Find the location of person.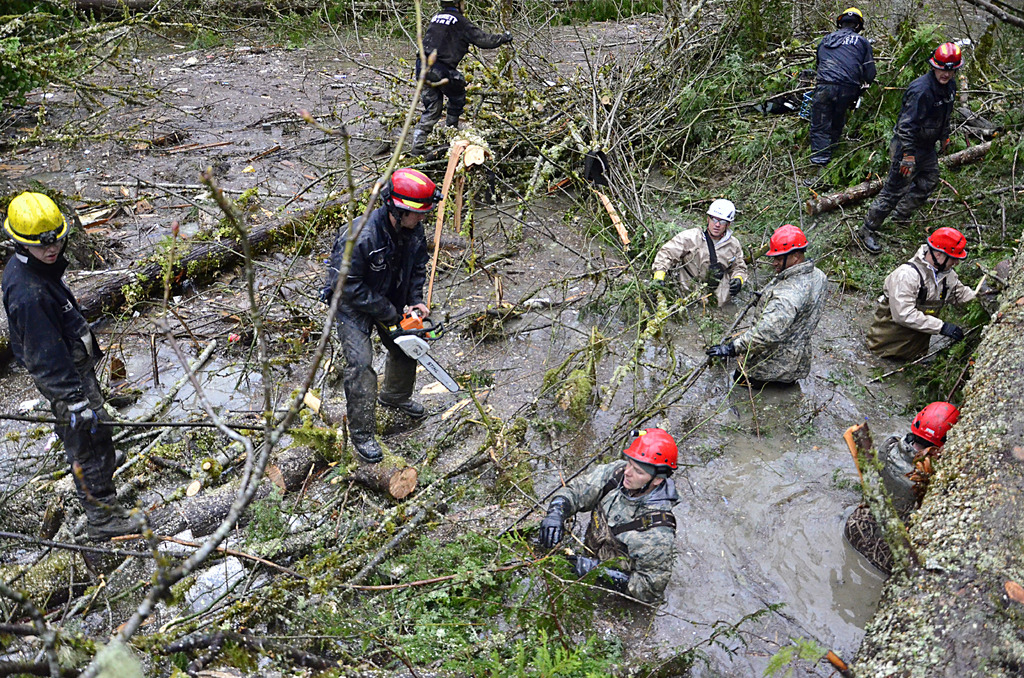
Location: {"left": 0, "top": 188, "right": 150, "bottom": 545}.
